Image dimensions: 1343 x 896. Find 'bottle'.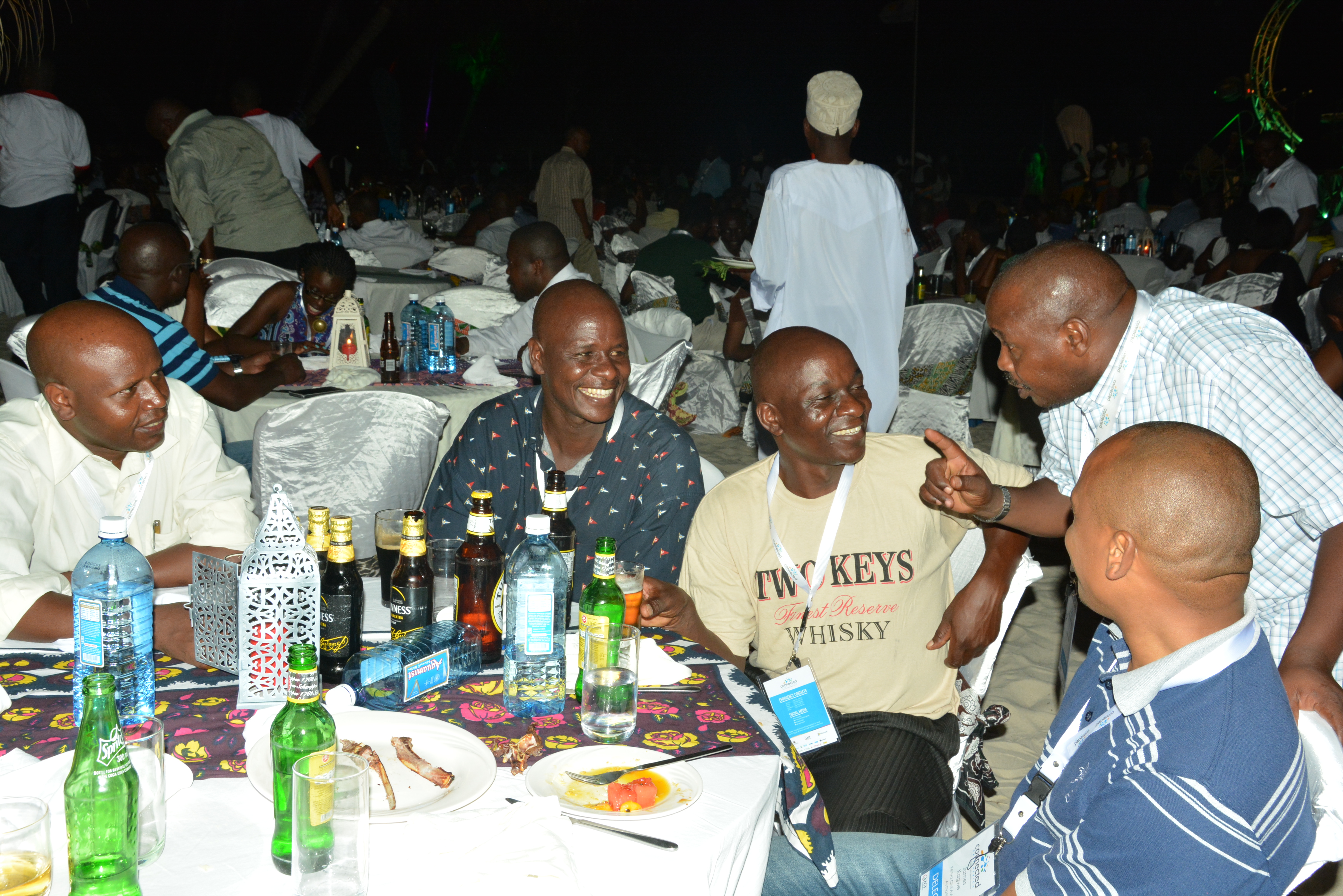
l=127, t=87, r=137, b=111.
